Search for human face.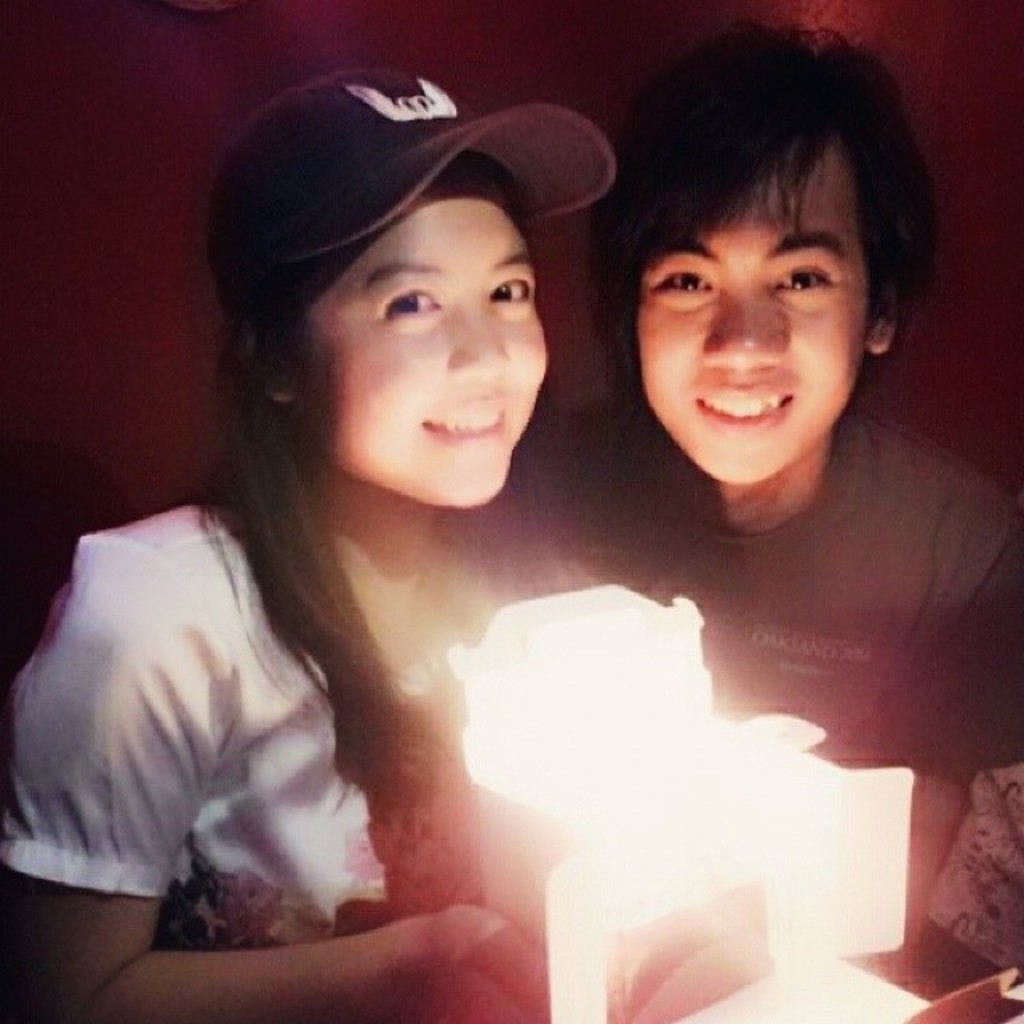
Found at l=299, t=162, r=549, b=506.
